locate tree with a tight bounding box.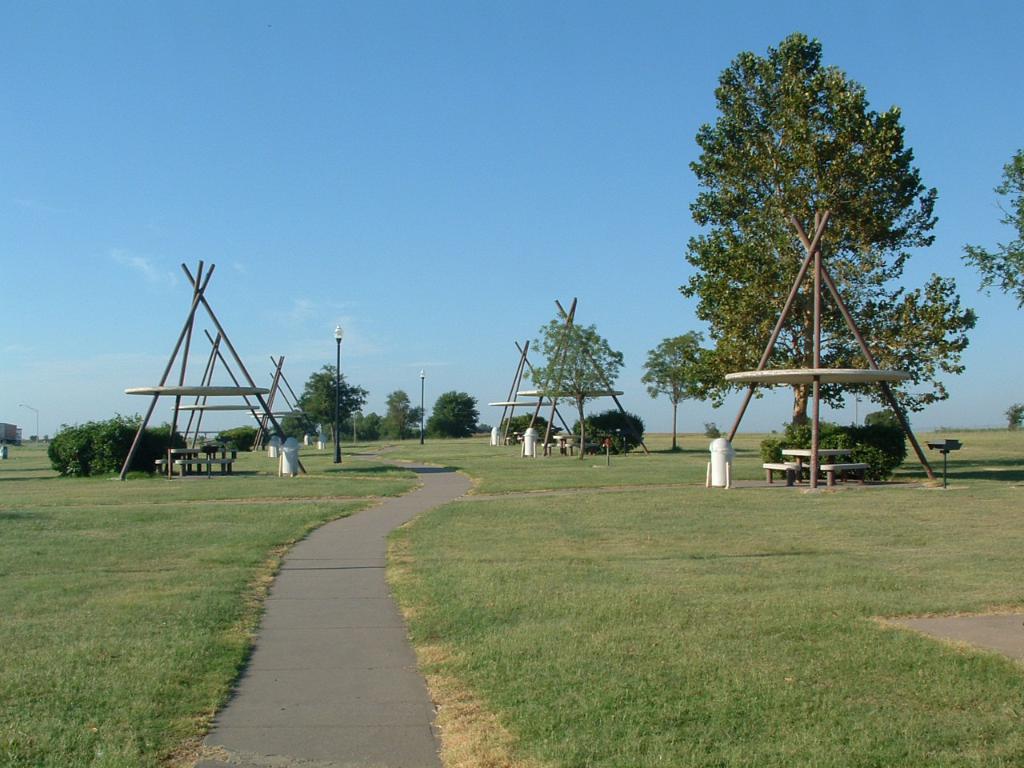
box=[279, 406, 307, 442].
